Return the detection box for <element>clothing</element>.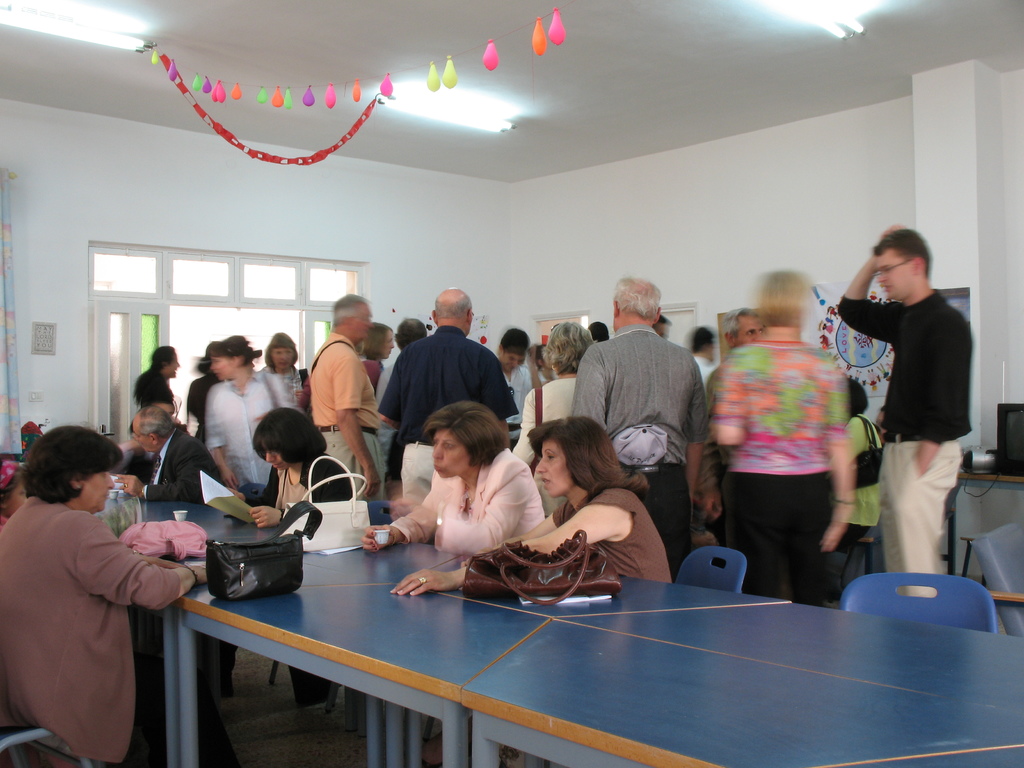
locate(574, 318, 701, 548).
